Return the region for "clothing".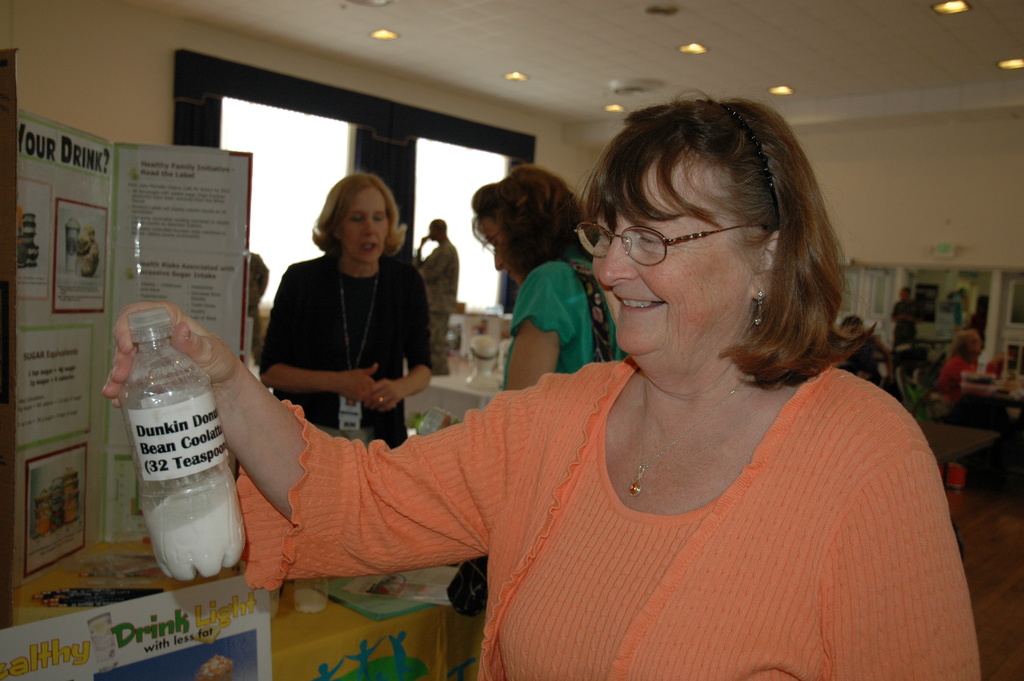
box(934, 356, 995, 403).
